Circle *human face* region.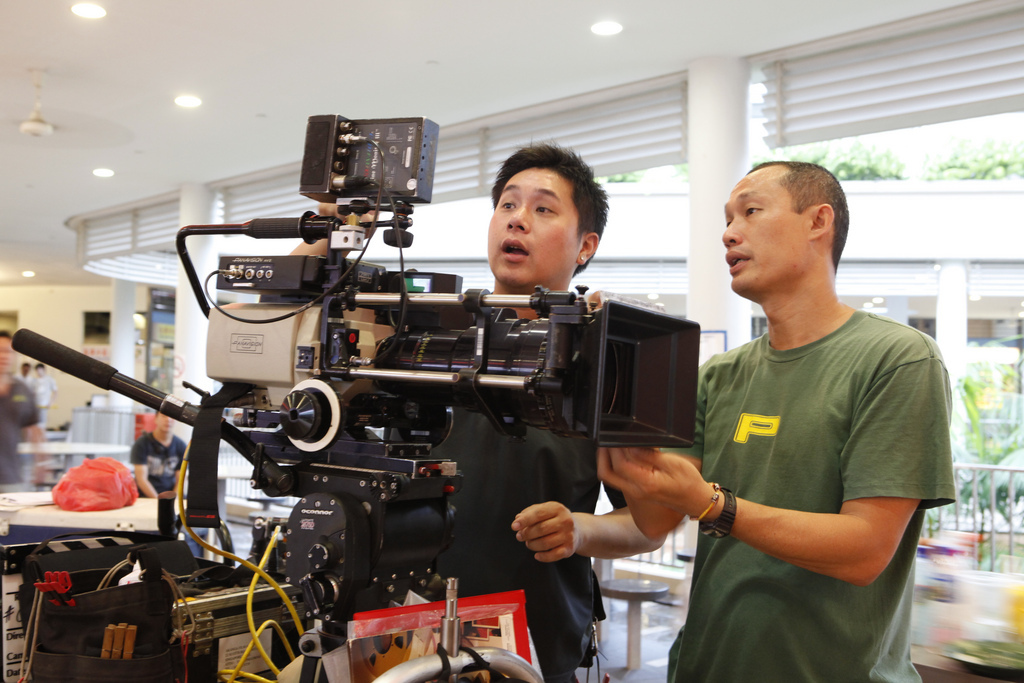
Region: (left=489, top=169, right=575, bottom=287).
